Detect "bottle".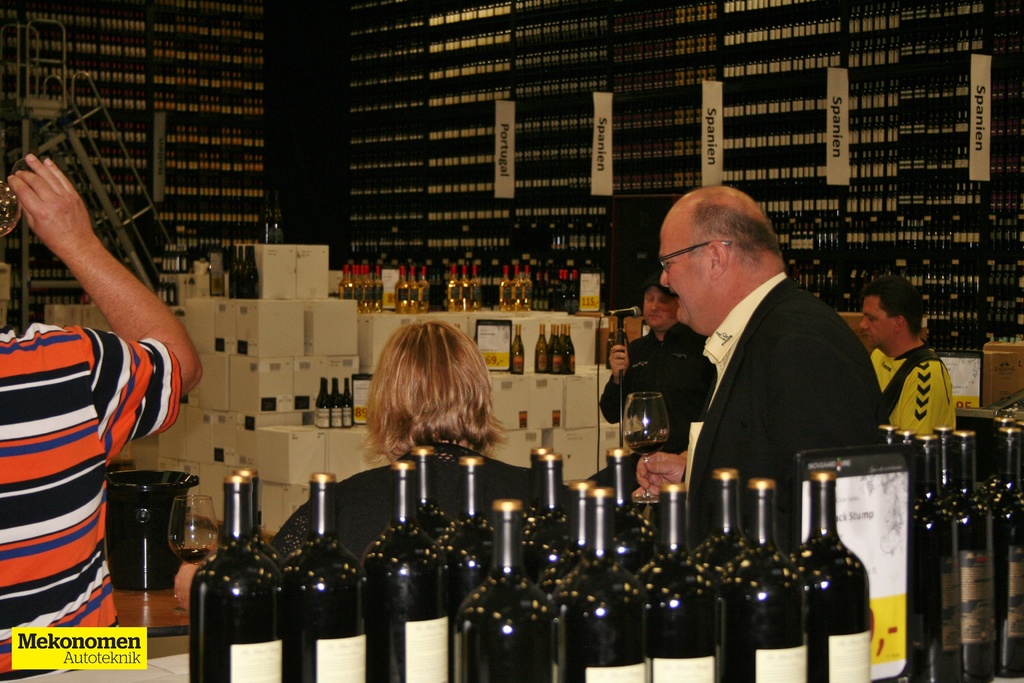
Detected at (left=433, top=455, right=494, bottom=628).
